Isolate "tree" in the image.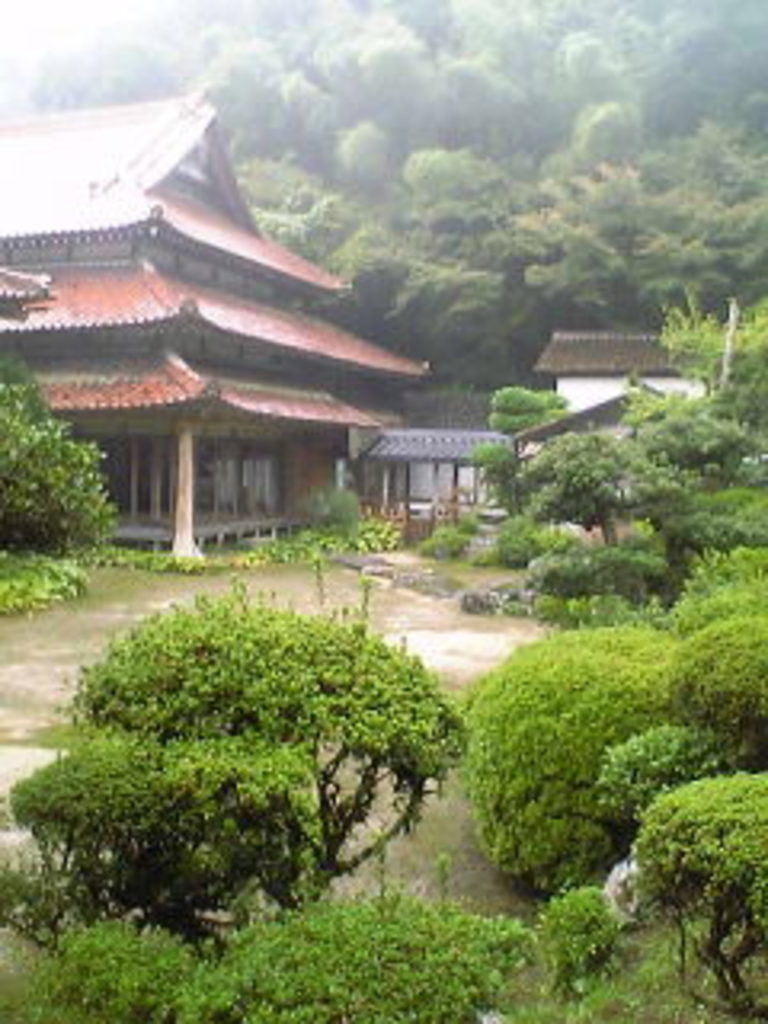
Isolated region: 512,413,643,595.
